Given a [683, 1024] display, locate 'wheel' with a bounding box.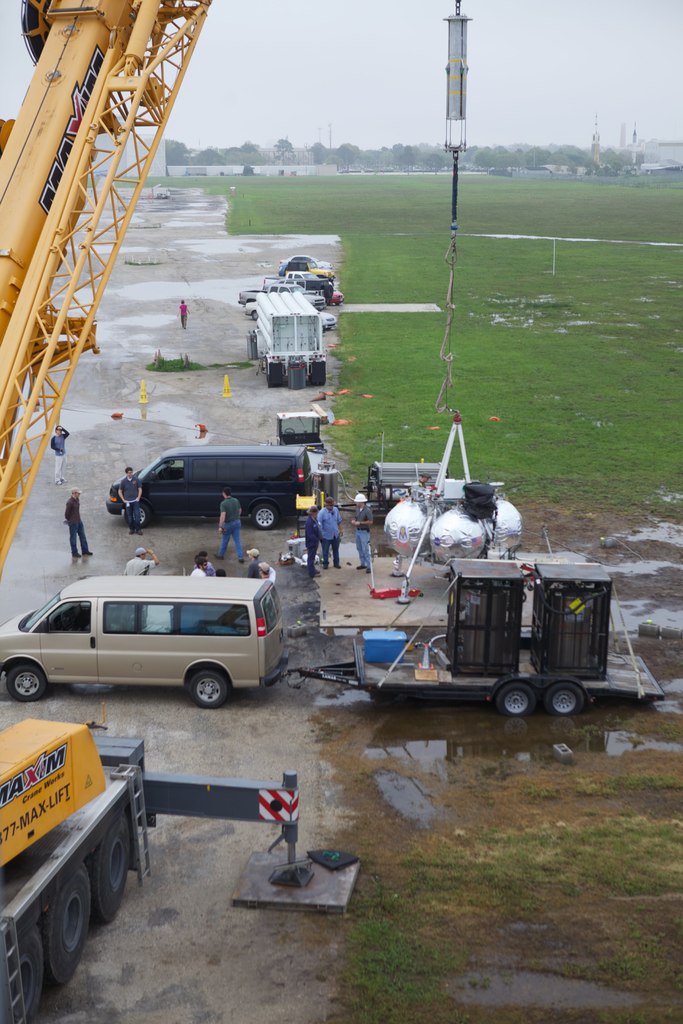
Located: [left=46, top=867, right=101, bottom=982].
